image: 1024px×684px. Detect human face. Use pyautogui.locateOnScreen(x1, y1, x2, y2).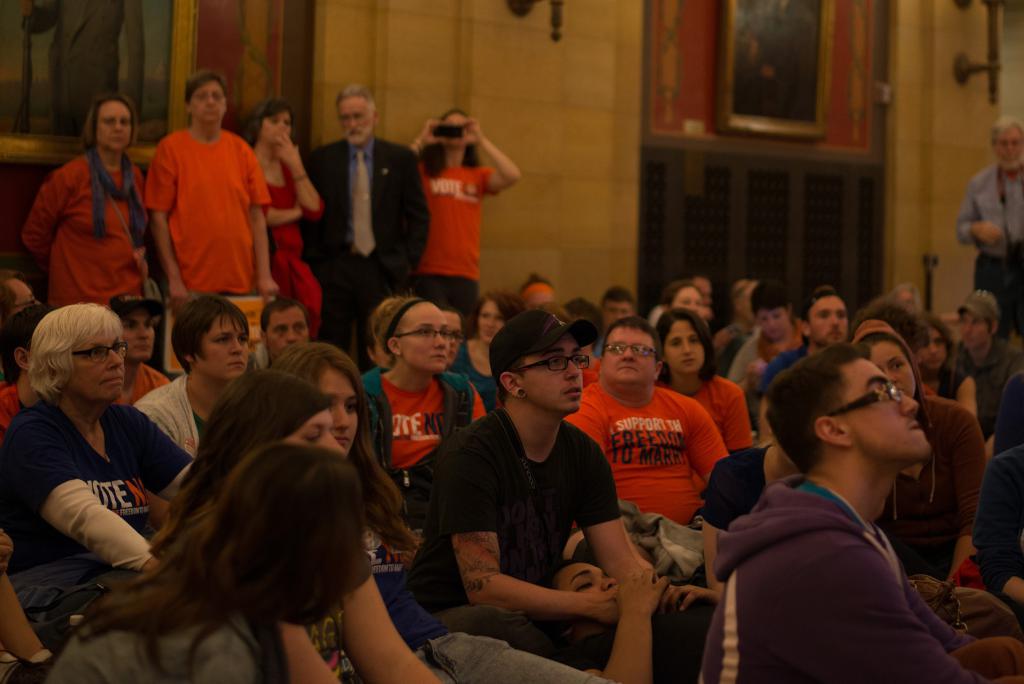
pyautogui.locateOnScreen(71, 329, 124, 399).
